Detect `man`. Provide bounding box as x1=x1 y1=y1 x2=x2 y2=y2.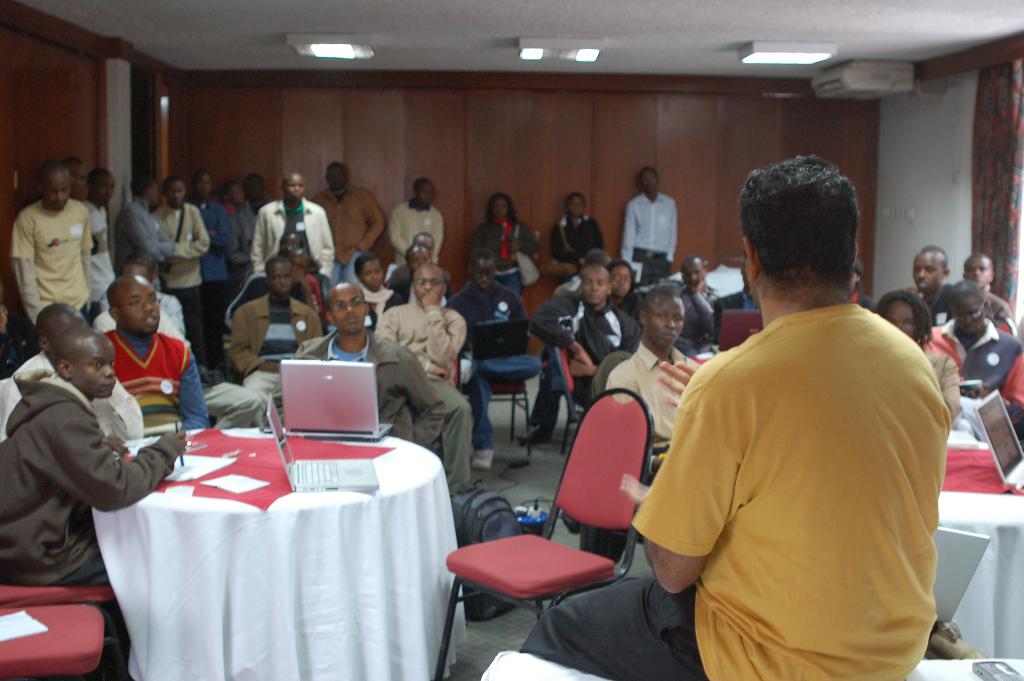
x1=0 y1=334 x2=191 y2=654.
